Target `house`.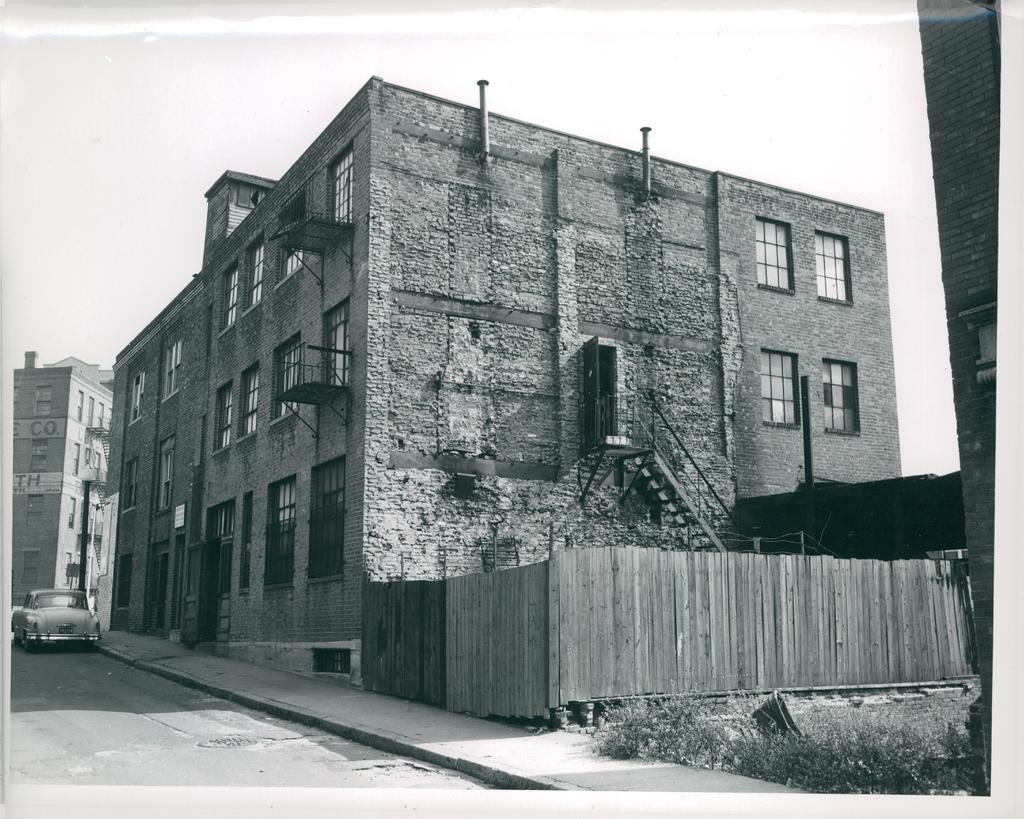
Target region: {"left": 104, "top": 52, "right": 913, "bottom": 676}.
